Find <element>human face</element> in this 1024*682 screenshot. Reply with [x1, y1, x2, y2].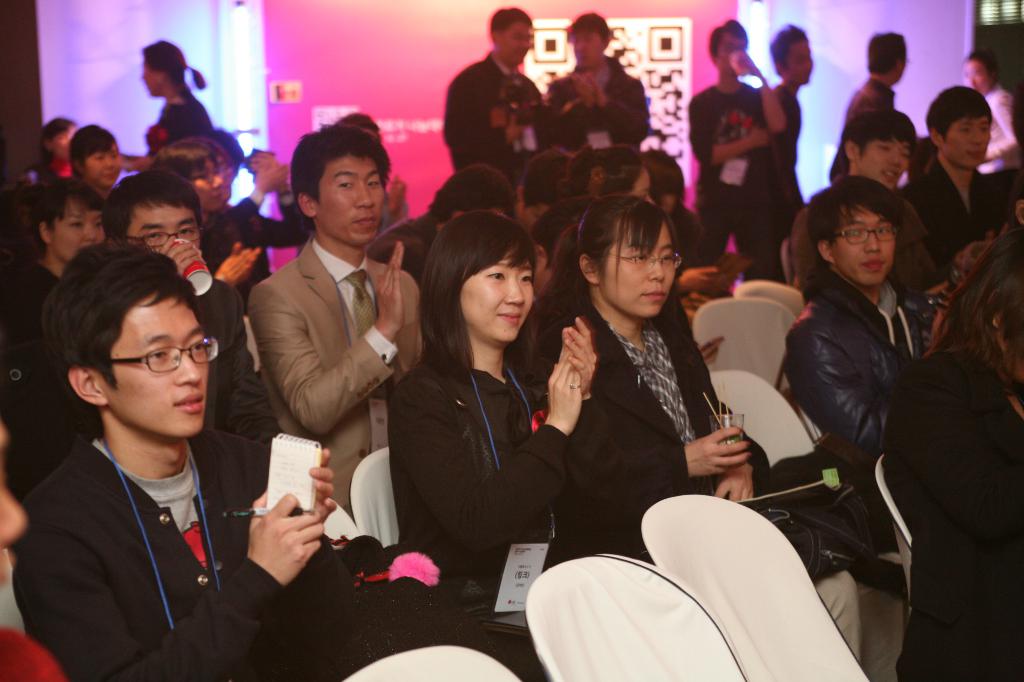
[858, 137, 913, 188].
